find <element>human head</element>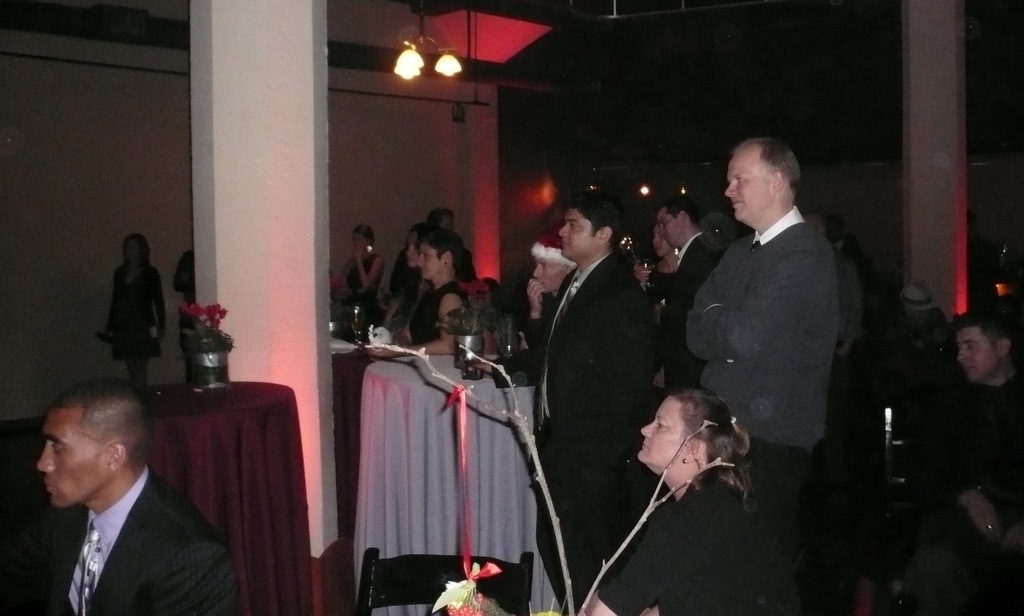
rect(431, 207, 454, 230)
